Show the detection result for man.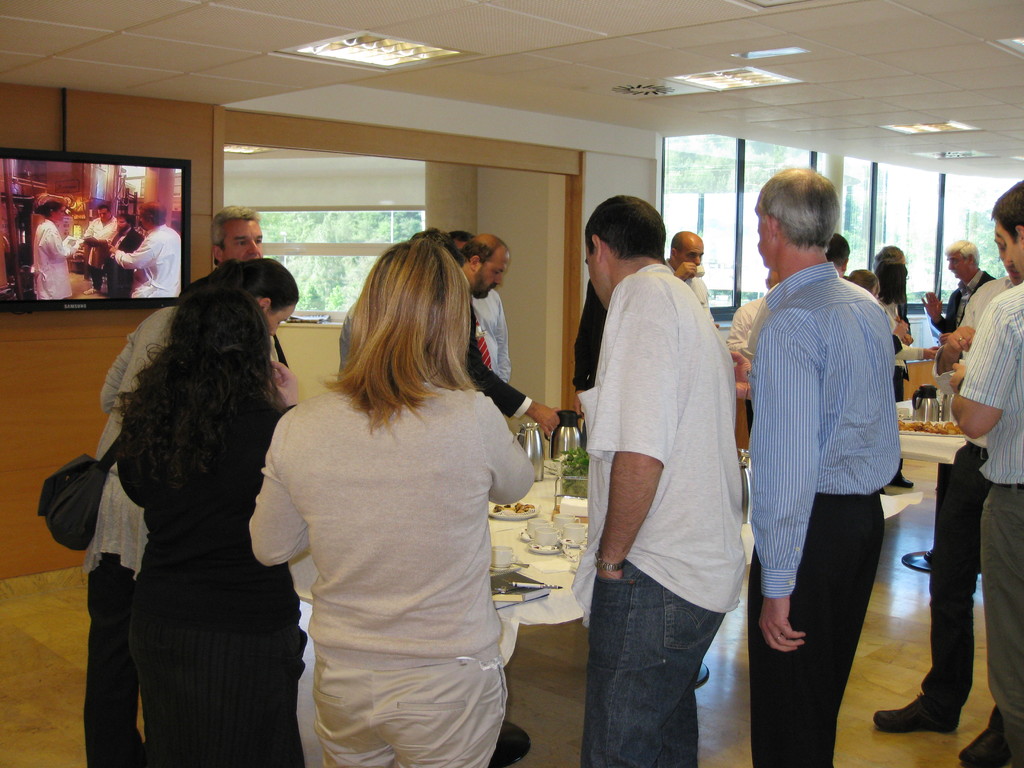
bbox=(438, 236, 571, 764).
